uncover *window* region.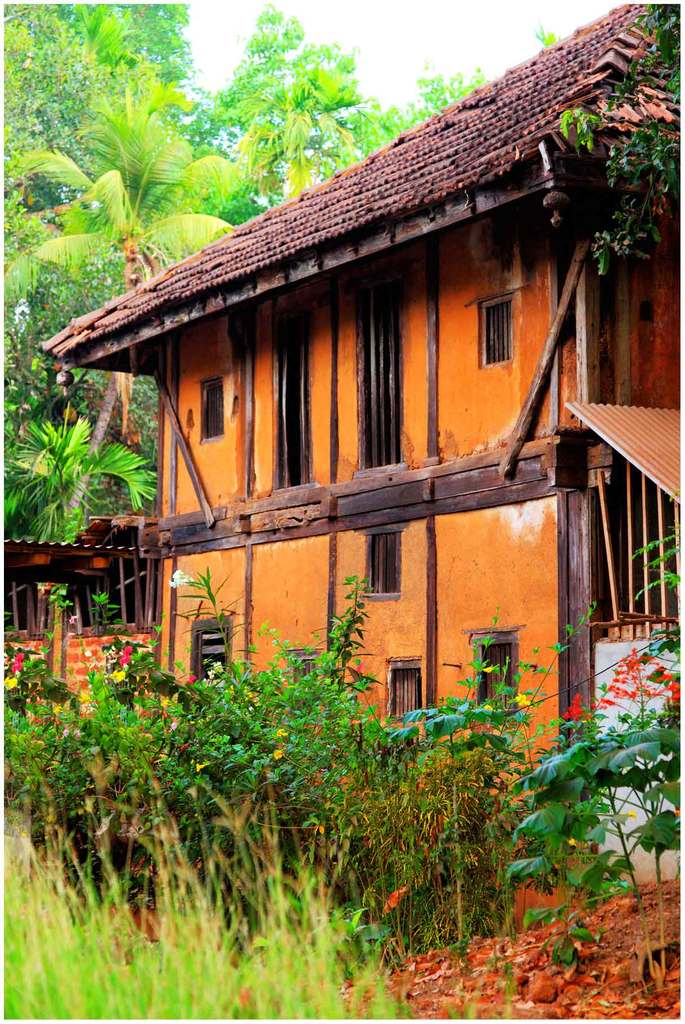
Uncovered: detection(194, 367, 230, 447).
